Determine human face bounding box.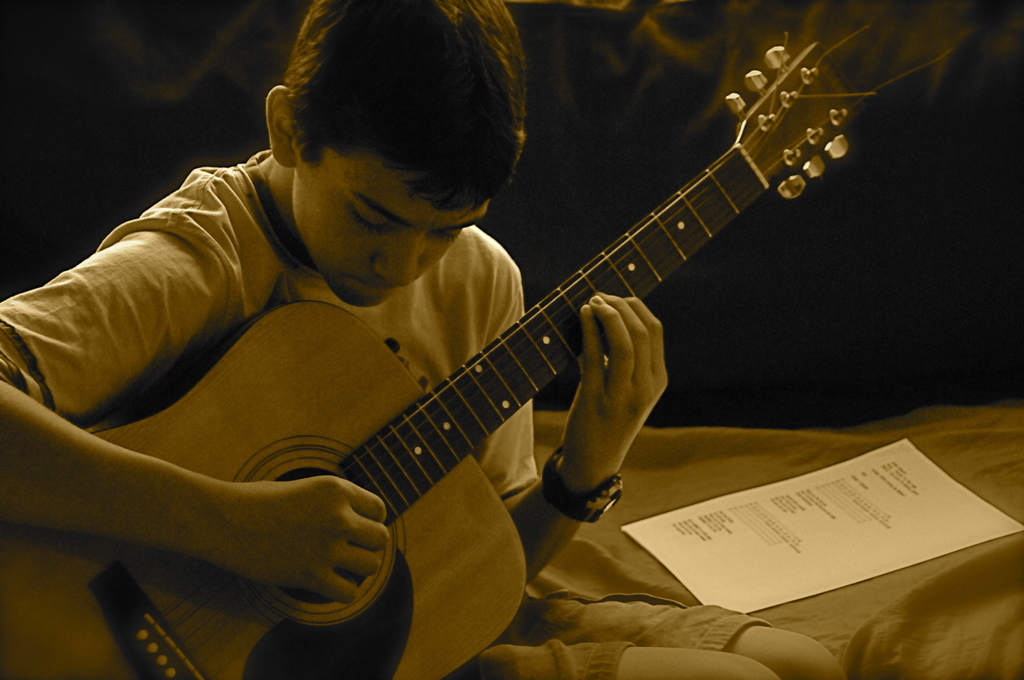
Determined: x1=281 y1=150 x2=502 y2=321.
